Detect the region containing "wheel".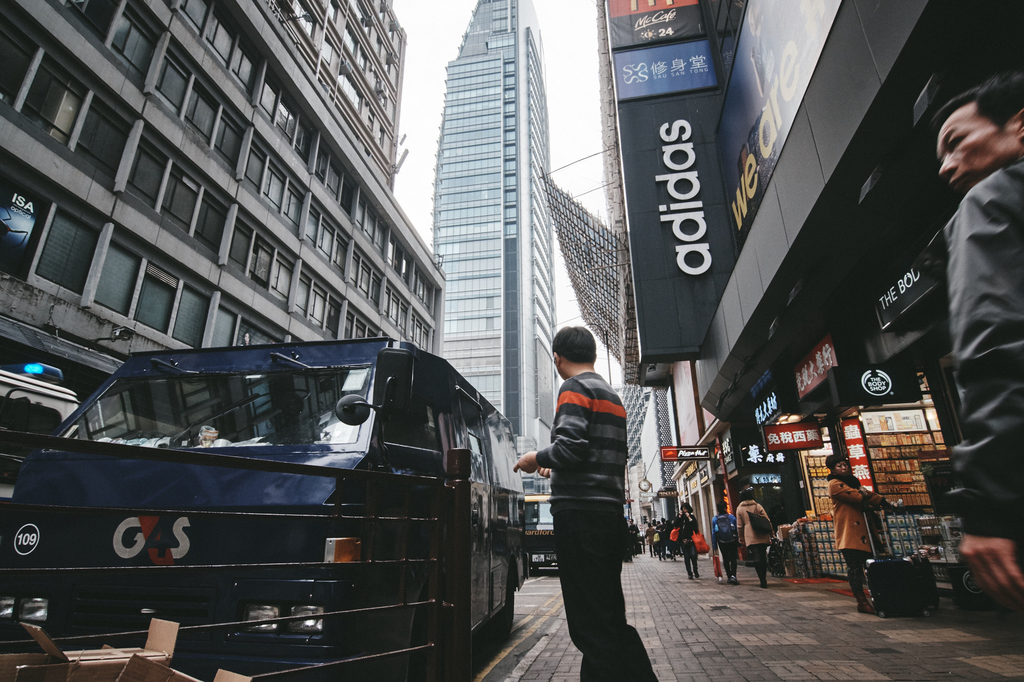
876/610/888/621.
